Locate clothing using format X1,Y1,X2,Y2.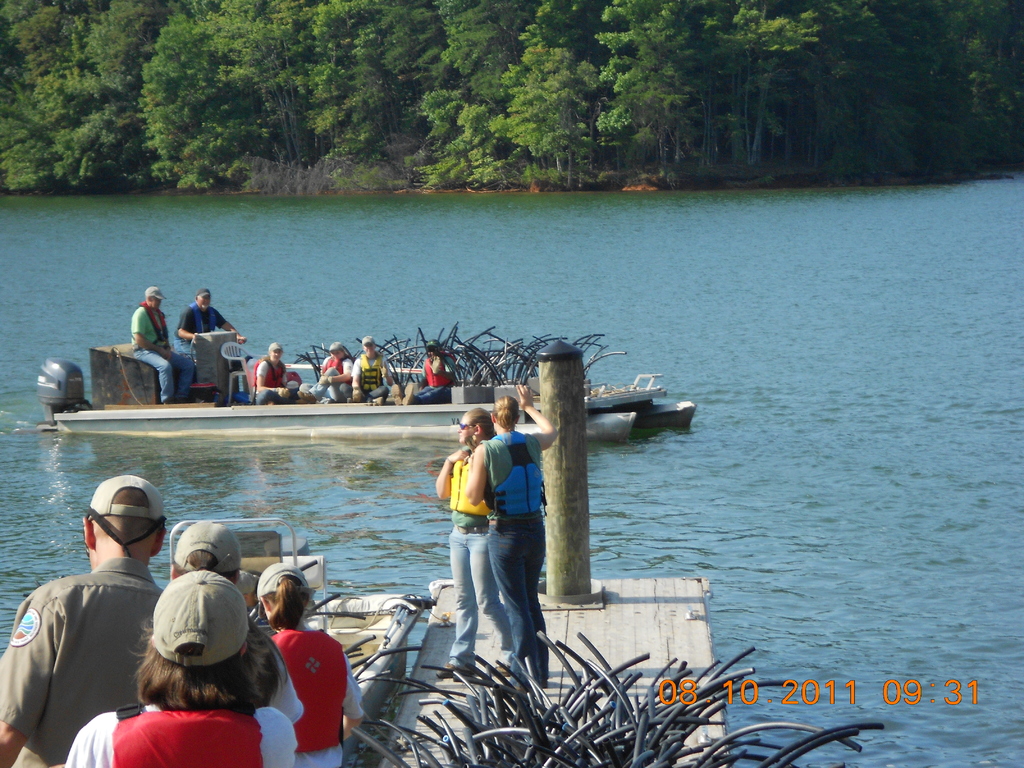
422,360,449,409.
